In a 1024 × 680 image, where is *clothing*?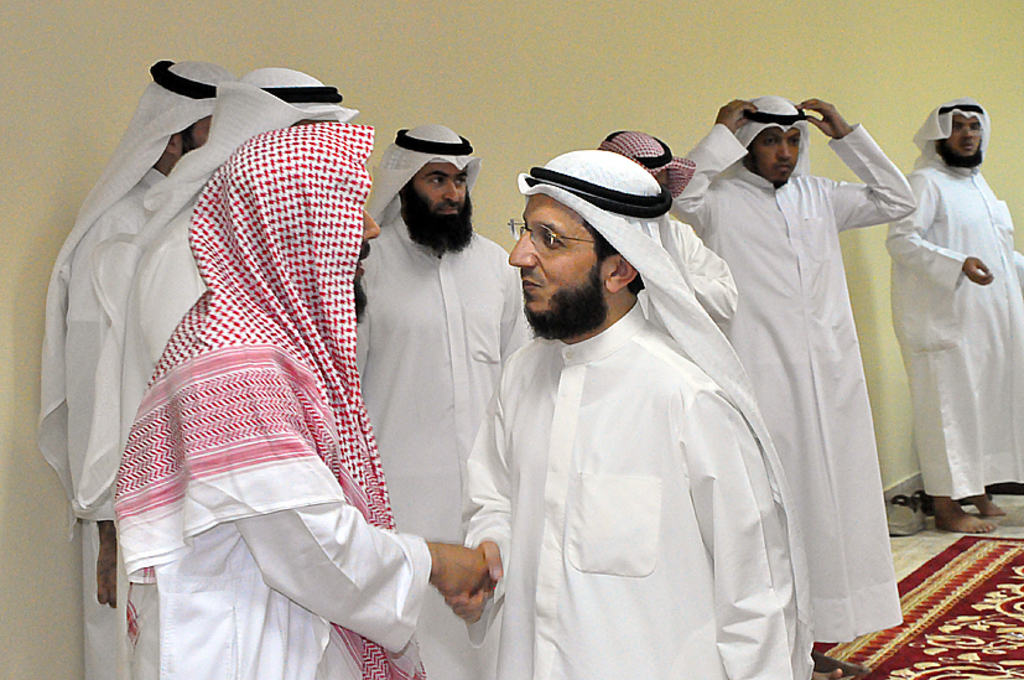
<box>631,207,739,318</box>.
